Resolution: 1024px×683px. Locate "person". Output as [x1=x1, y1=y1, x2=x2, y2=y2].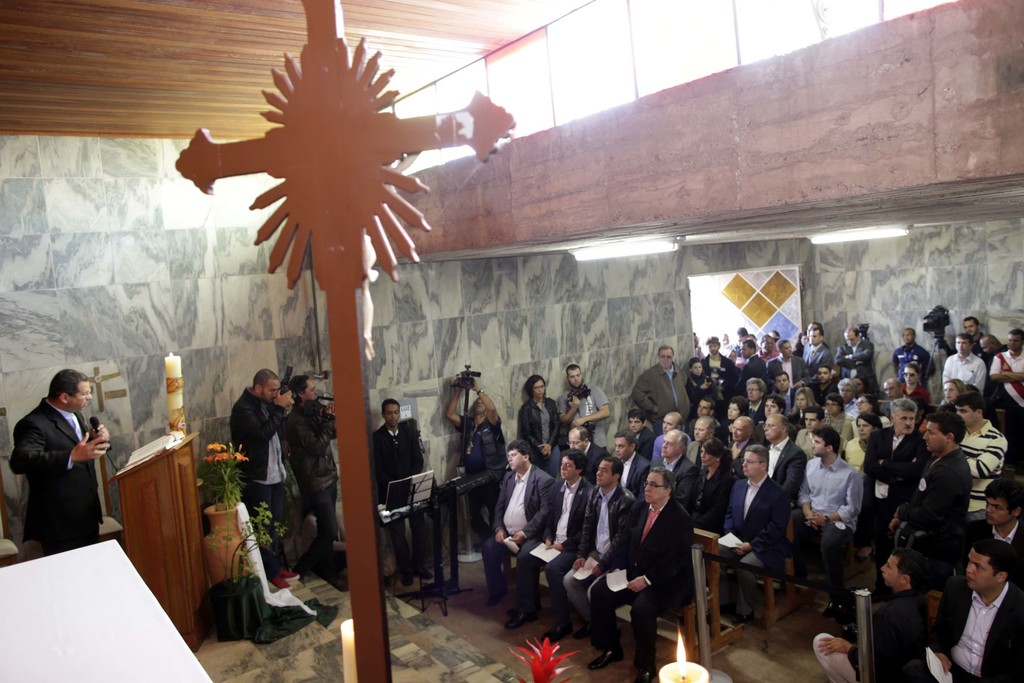
[x1=727, y1=396, x2=747, y2=422].
